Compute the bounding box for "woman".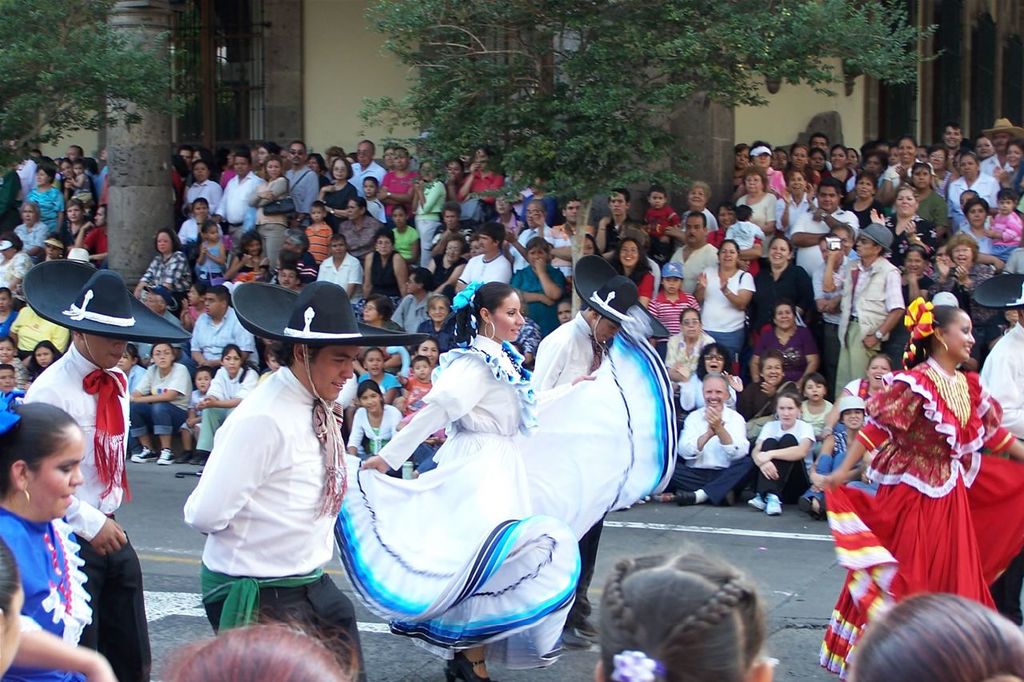
(666,310,719,381).
